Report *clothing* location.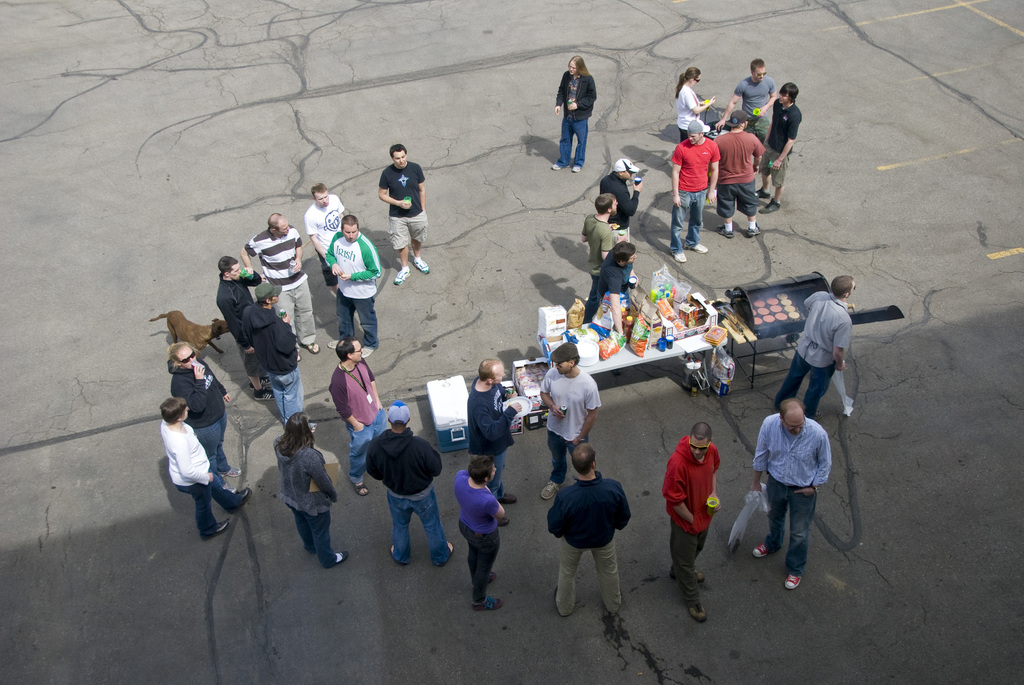
Report: 666/76/718/142.
